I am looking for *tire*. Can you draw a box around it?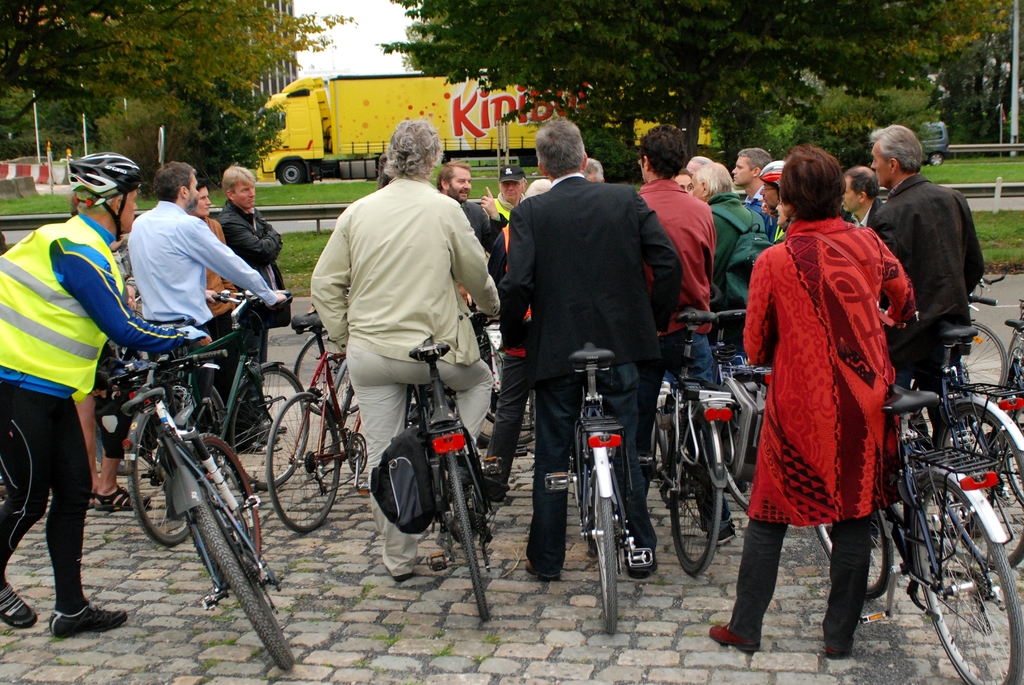
Sure, the bounding box is 223:364:312:495.
